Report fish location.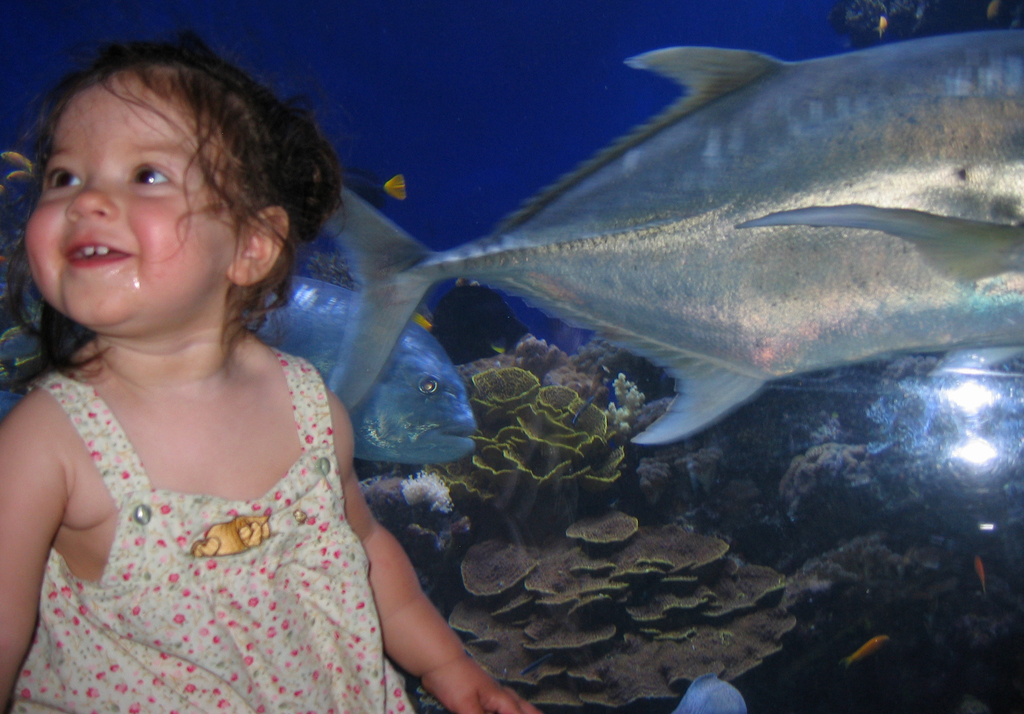
Report: {"x1": 255, "y1": 32, "x2": 1023, "y2": 485}.
